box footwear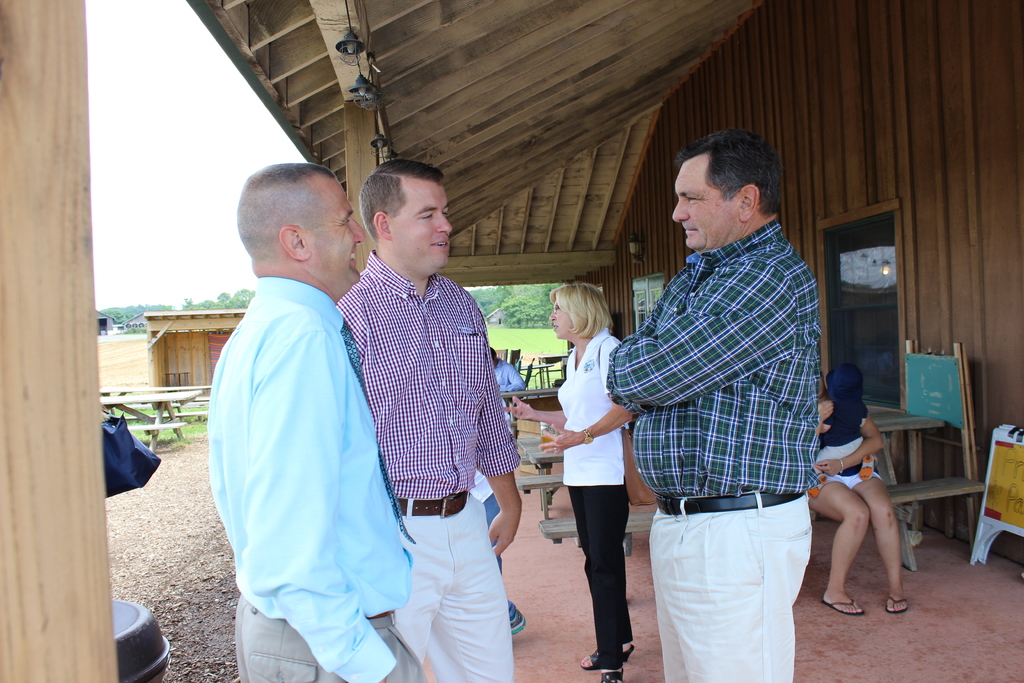
<box>886,596,912,616</box>
